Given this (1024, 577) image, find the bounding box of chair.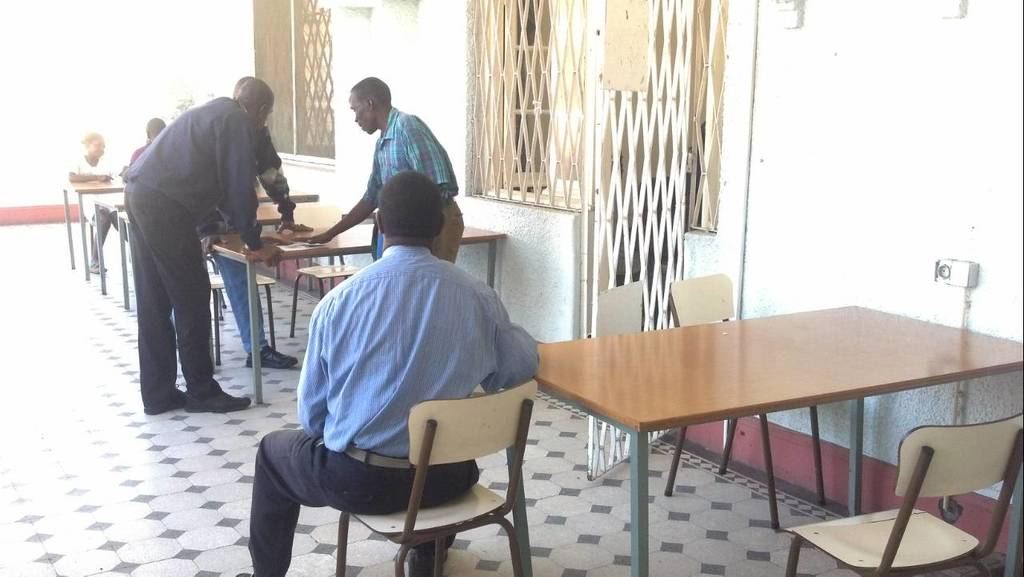
crop(89, 220, 129, 274).
